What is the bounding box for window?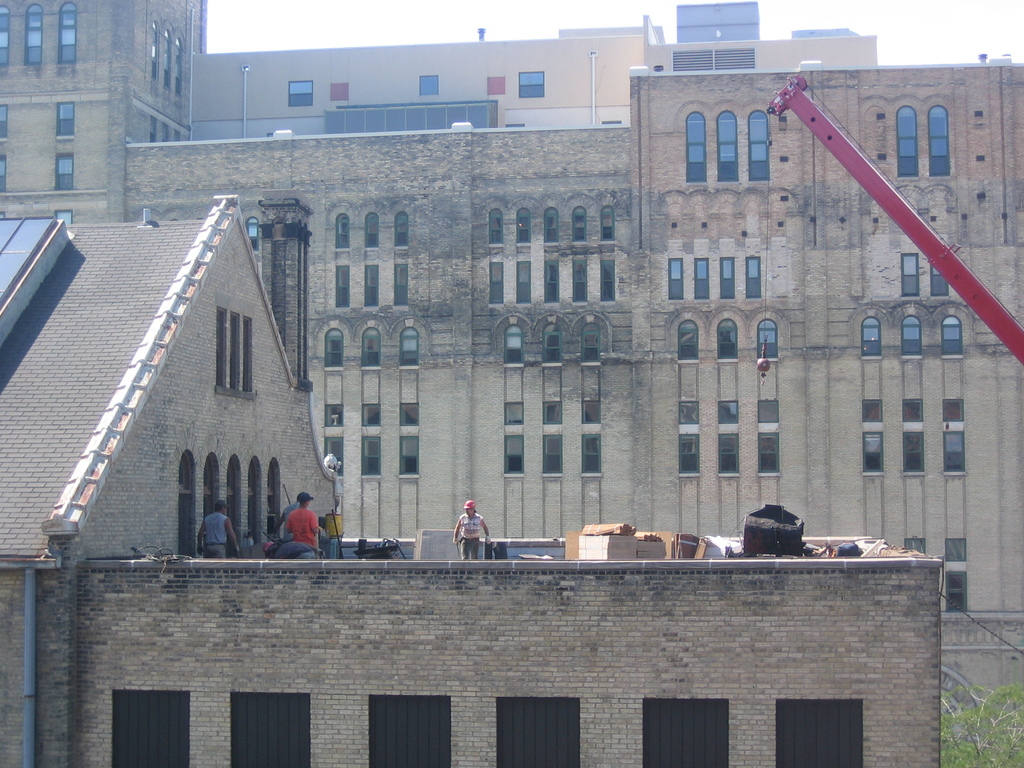
(678, 436, 700, 475).
